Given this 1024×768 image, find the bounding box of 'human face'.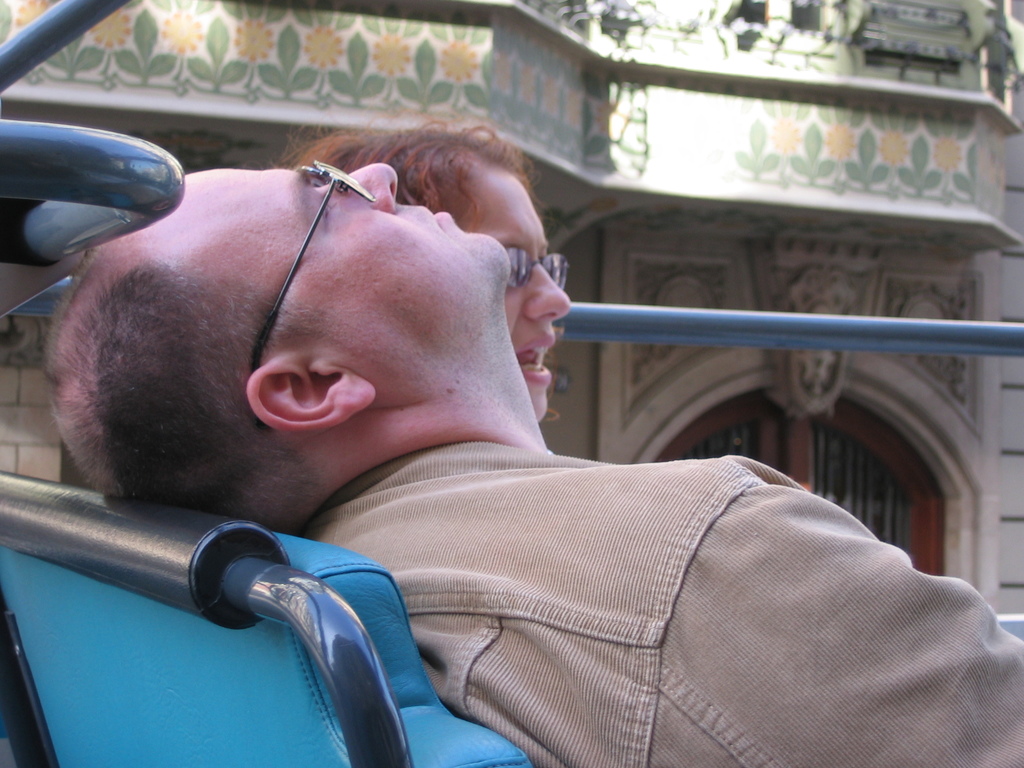
<bbox>453, 164, 576, 417</bbox>.
